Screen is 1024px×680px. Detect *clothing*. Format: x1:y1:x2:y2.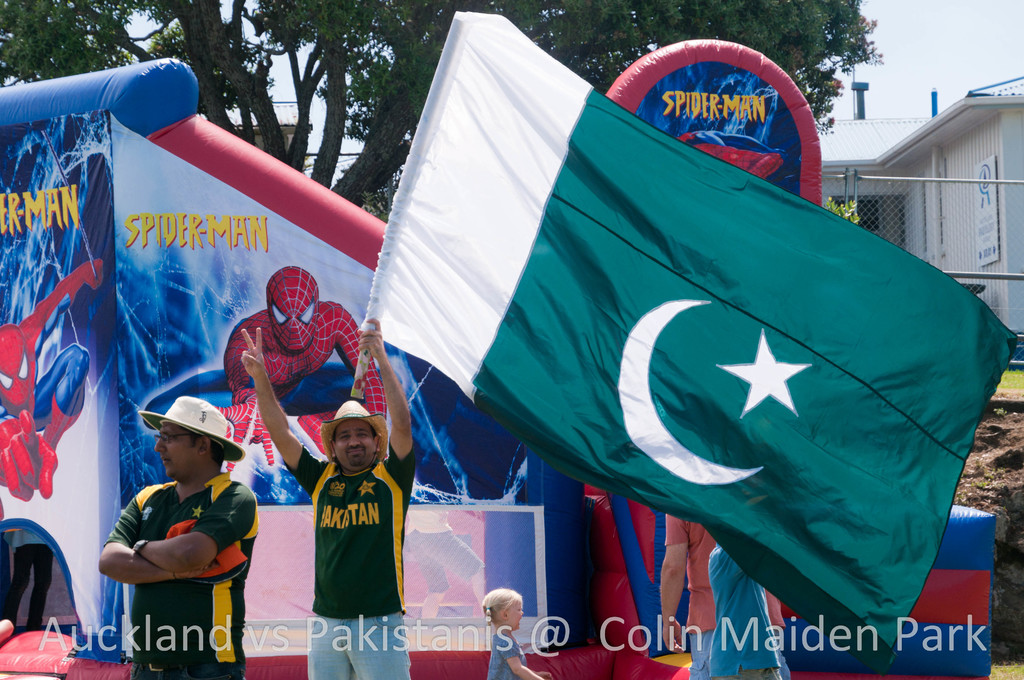
703:541:791:679.
